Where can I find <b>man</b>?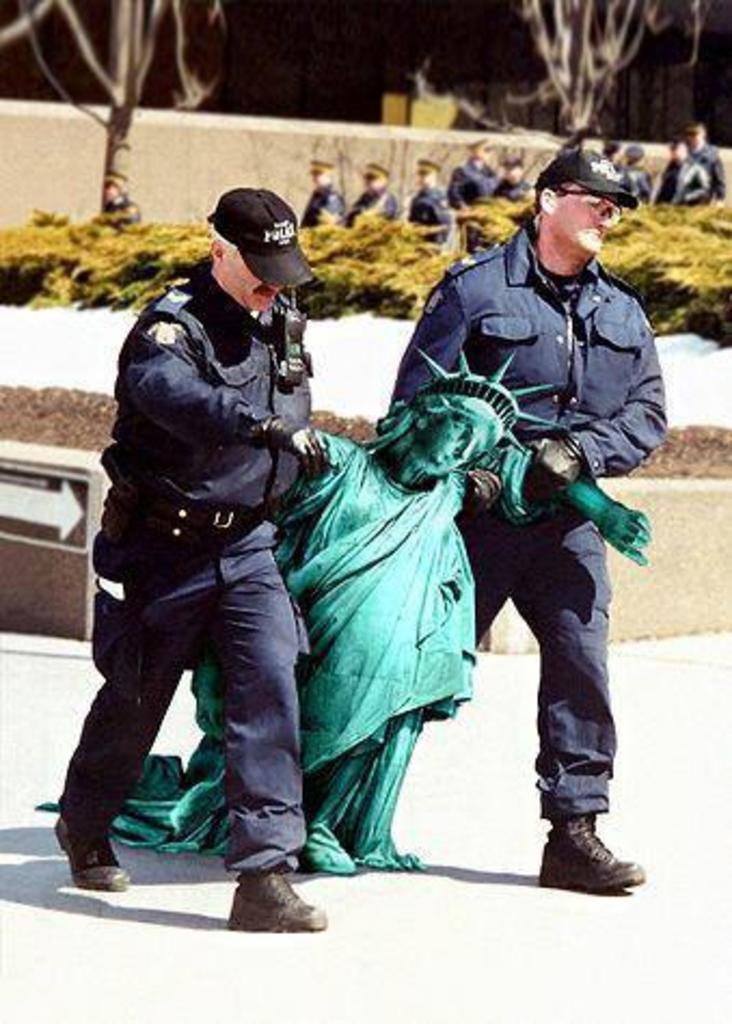
You can find it at box=[341, 160, 397, 229].
